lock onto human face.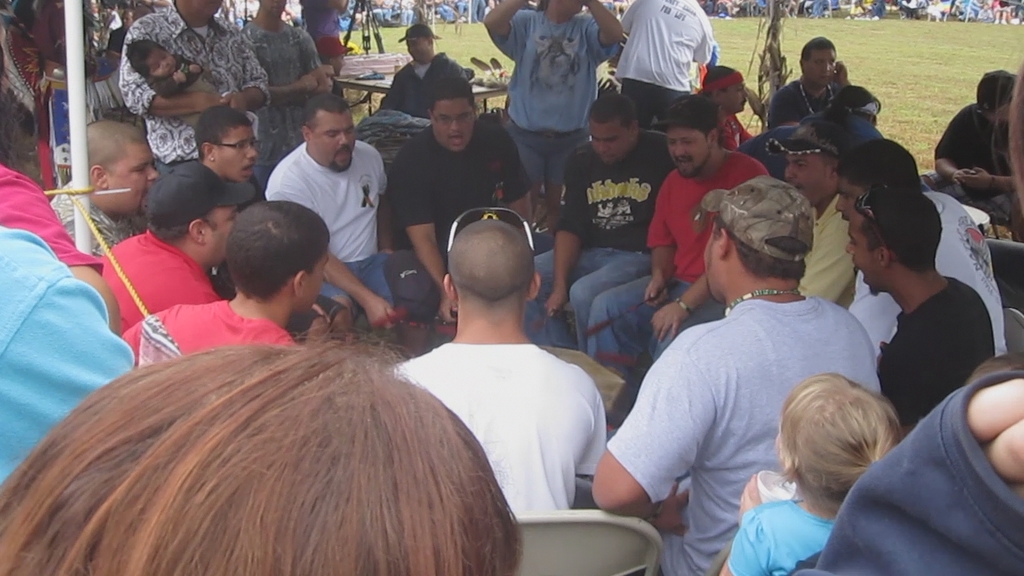
Locked: 214 120 257 181.
